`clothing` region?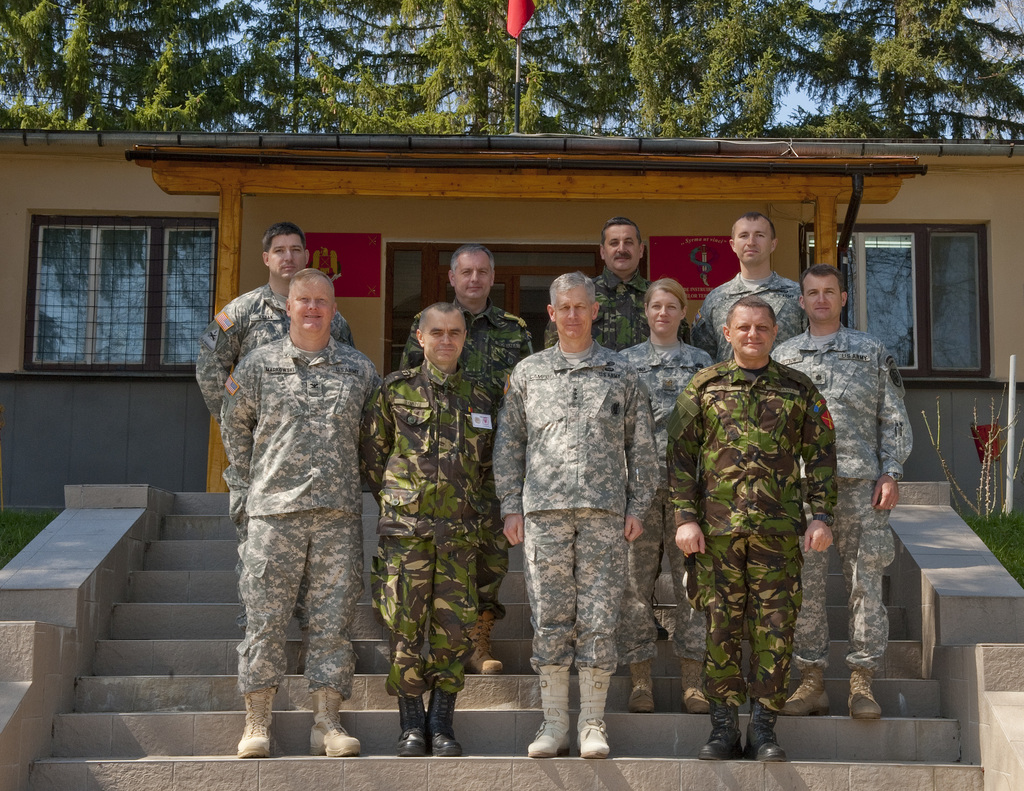
[x1=397, y1=295, x2=535, y2=621]
